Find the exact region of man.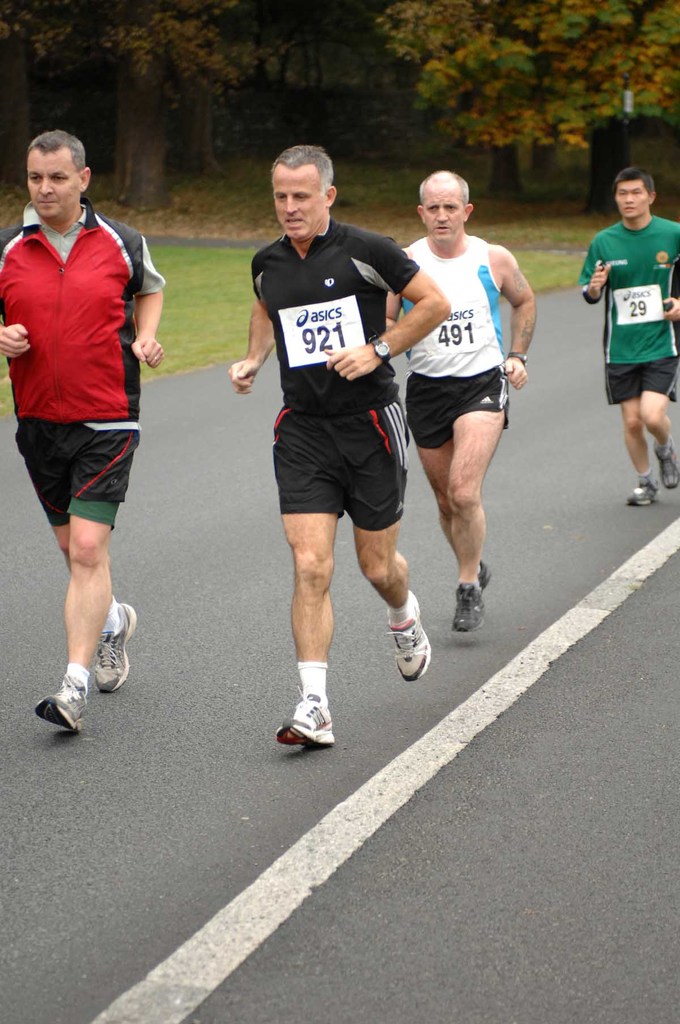
Exact region: x1=215, y1=134, x2=454, y2=755.
